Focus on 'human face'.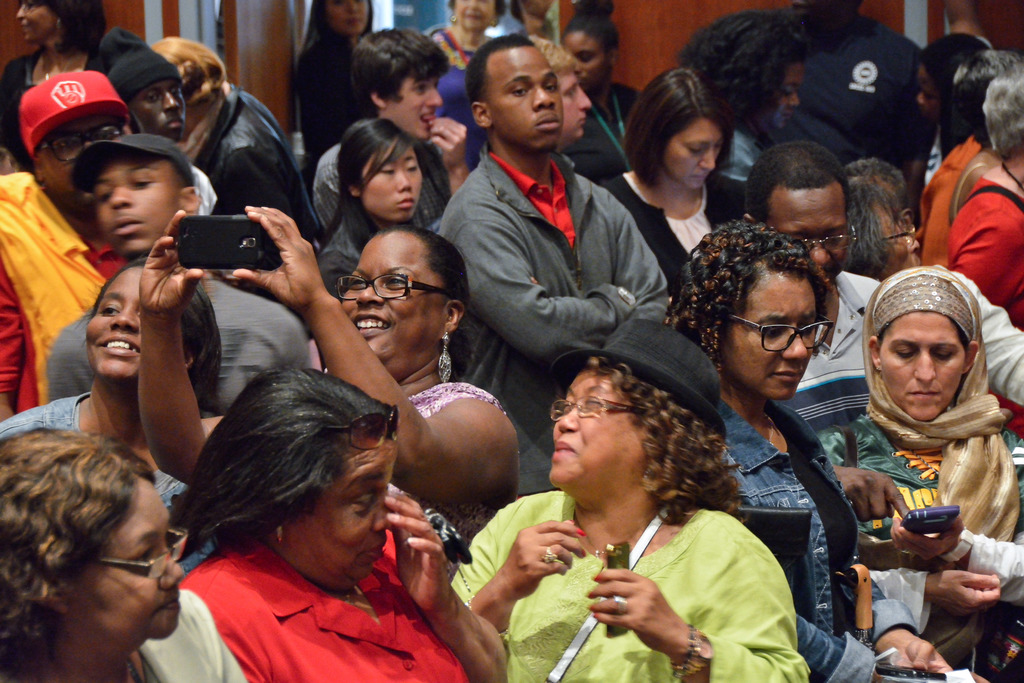
Focused at [143, 81, 180, 143].
